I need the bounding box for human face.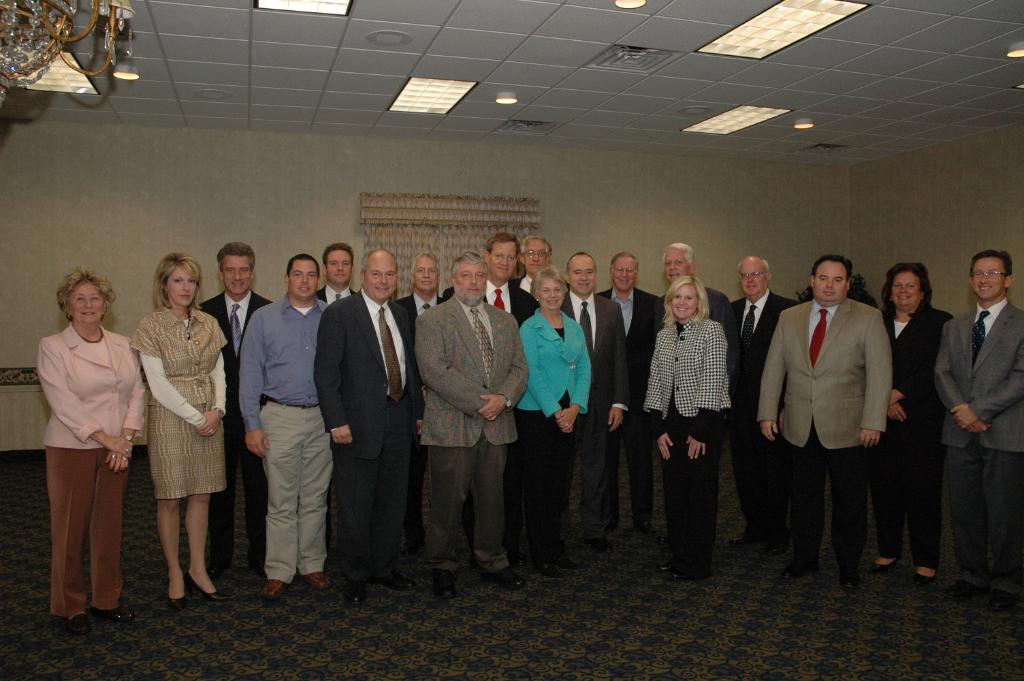
Here it is: [left=812, top=264, right=846, bottom=302].
